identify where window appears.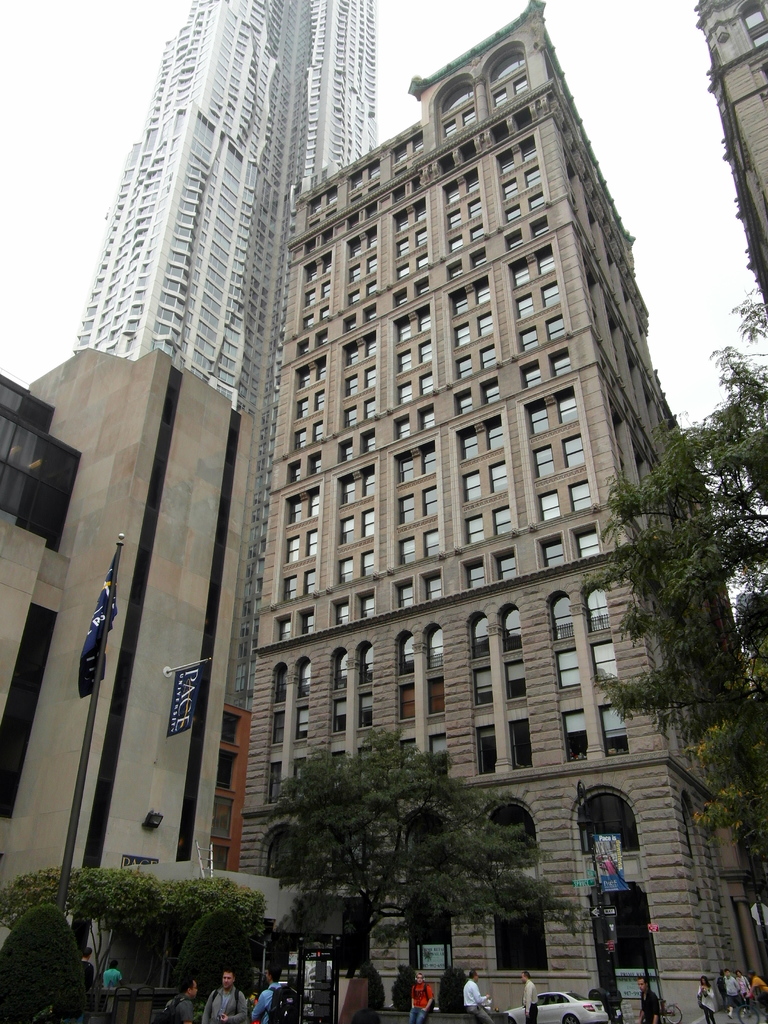
Appears at [left=427, top=578, right=439, bottom=599].
